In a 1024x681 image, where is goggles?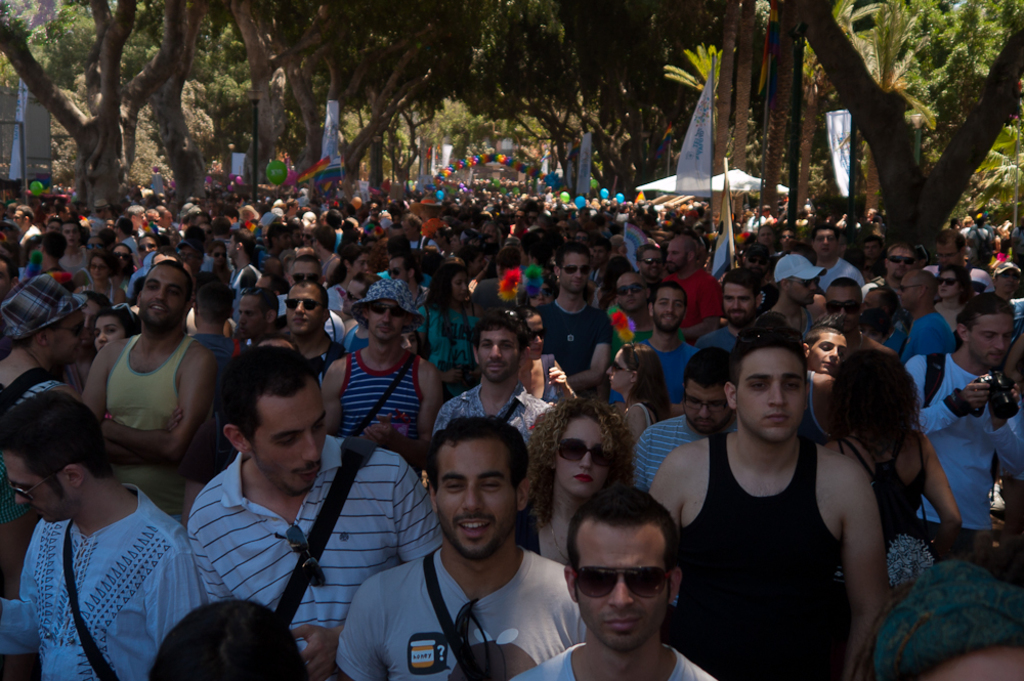
region(50, 318, 84, 336).
